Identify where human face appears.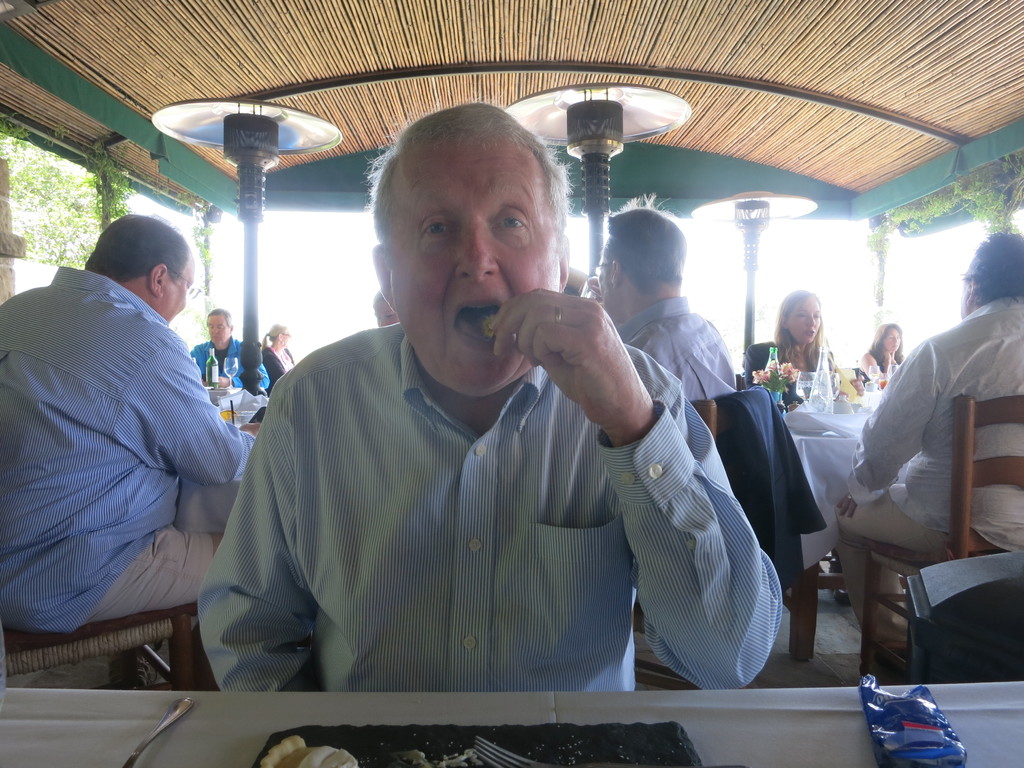
Appears at <region>884, 331, 904, 355</region>.
